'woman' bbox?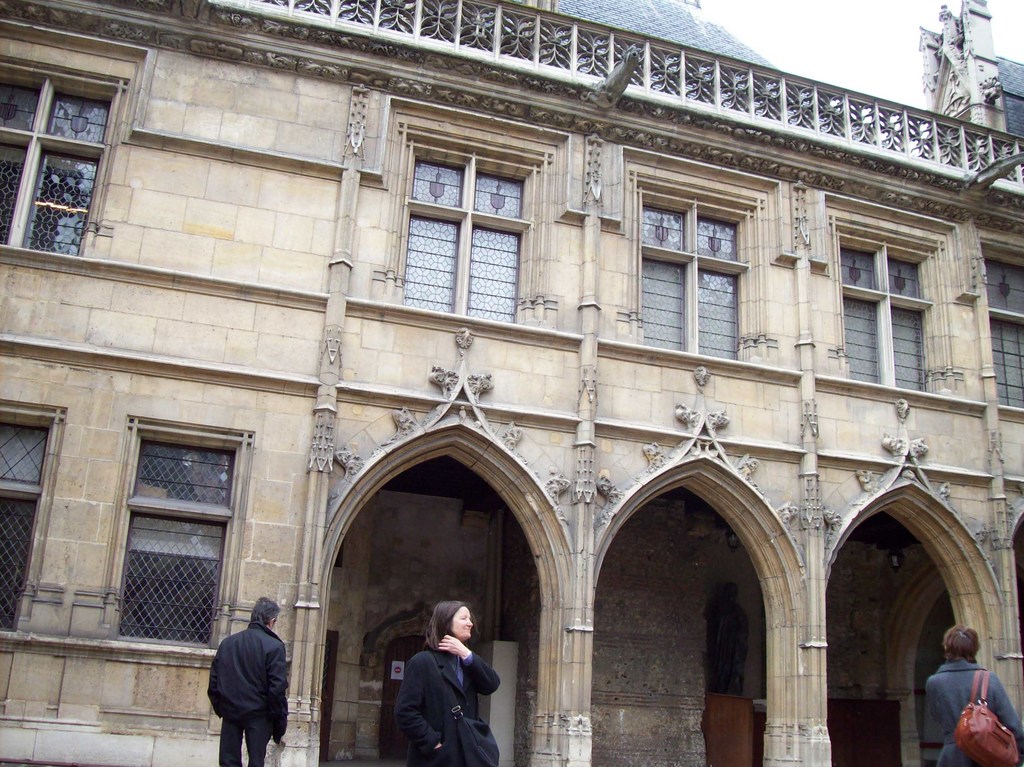
[x1=386, y1=597, x2=507, y2=766]
